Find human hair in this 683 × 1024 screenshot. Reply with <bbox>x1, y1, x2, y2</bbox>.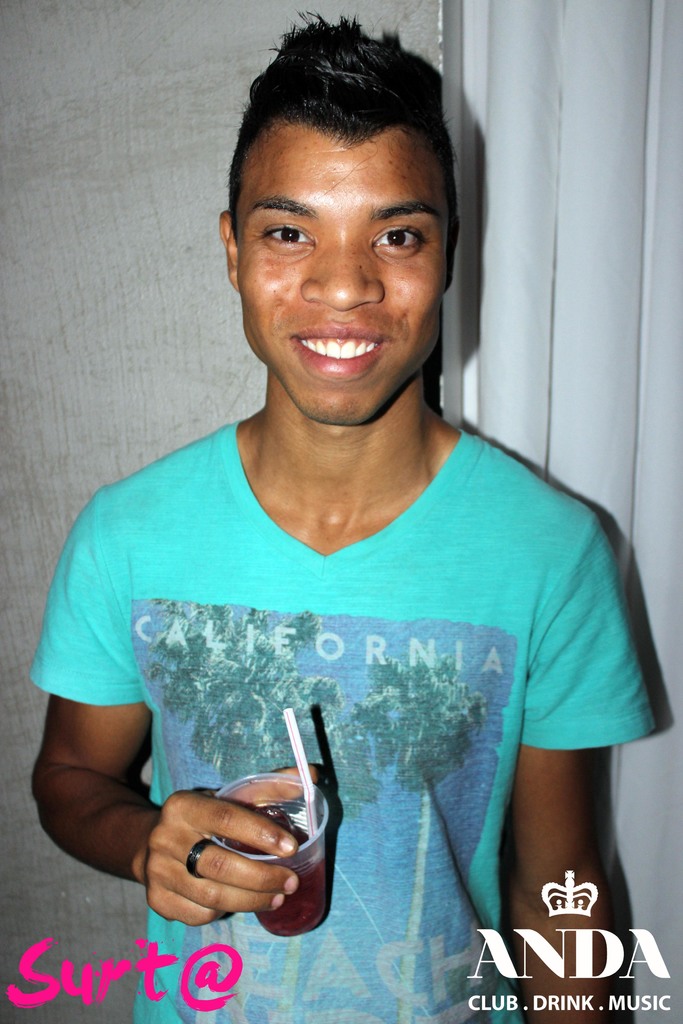
<bbox>222, 7, 461, 244</bbox>.
